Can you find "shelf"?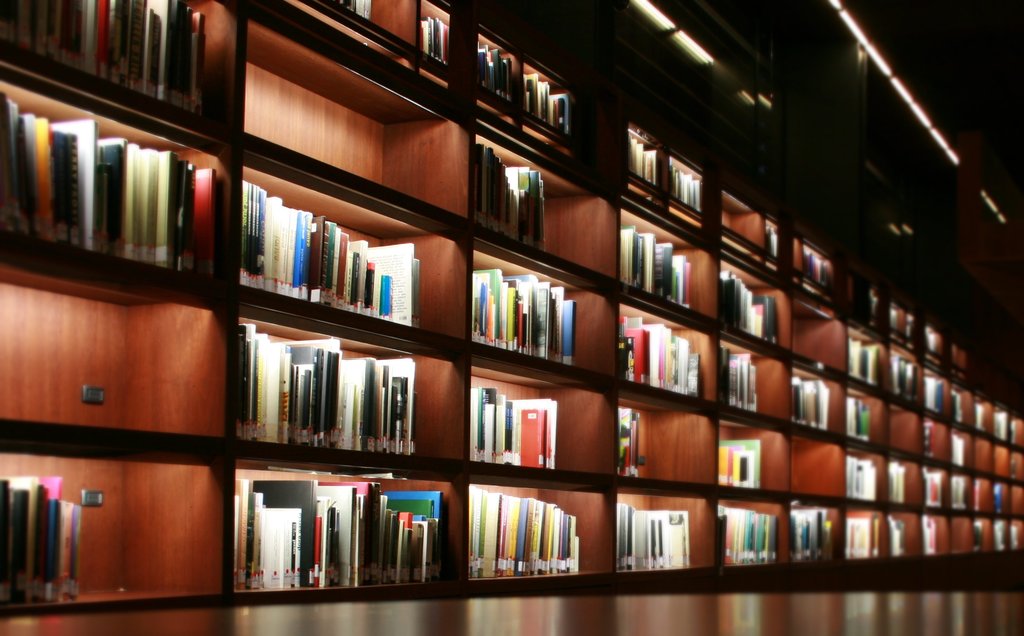
Yes, bounding box: {"x1": 455, "y1": 462, "x2": 640, "y2": 614}.
